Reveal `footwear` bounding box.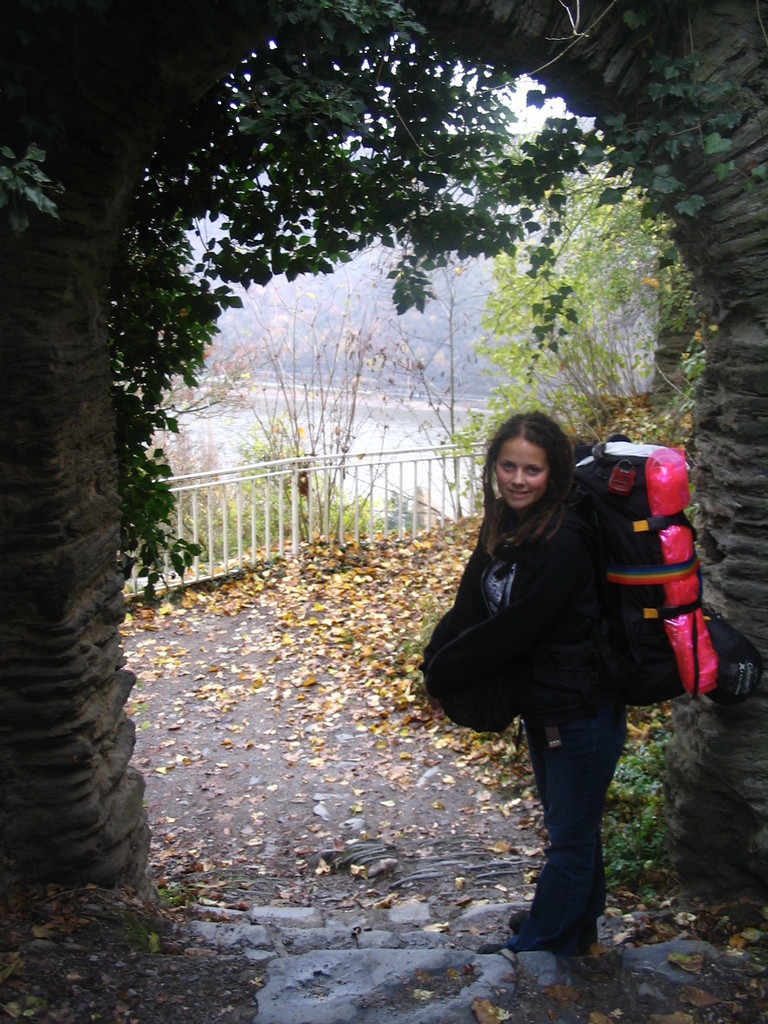
Revealed: x1=506, y1=913, x2=527, y2=934.
